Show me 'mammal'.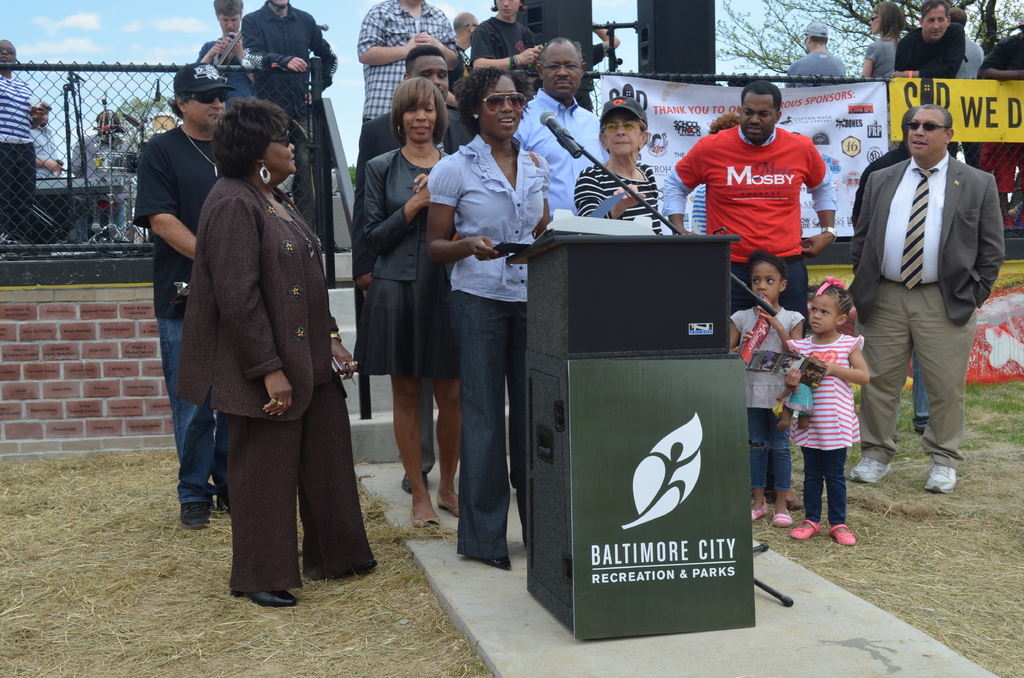
'mammal' is here: {"x1": 581, "y1": 19, "x2": 623, "y2": 108}.
